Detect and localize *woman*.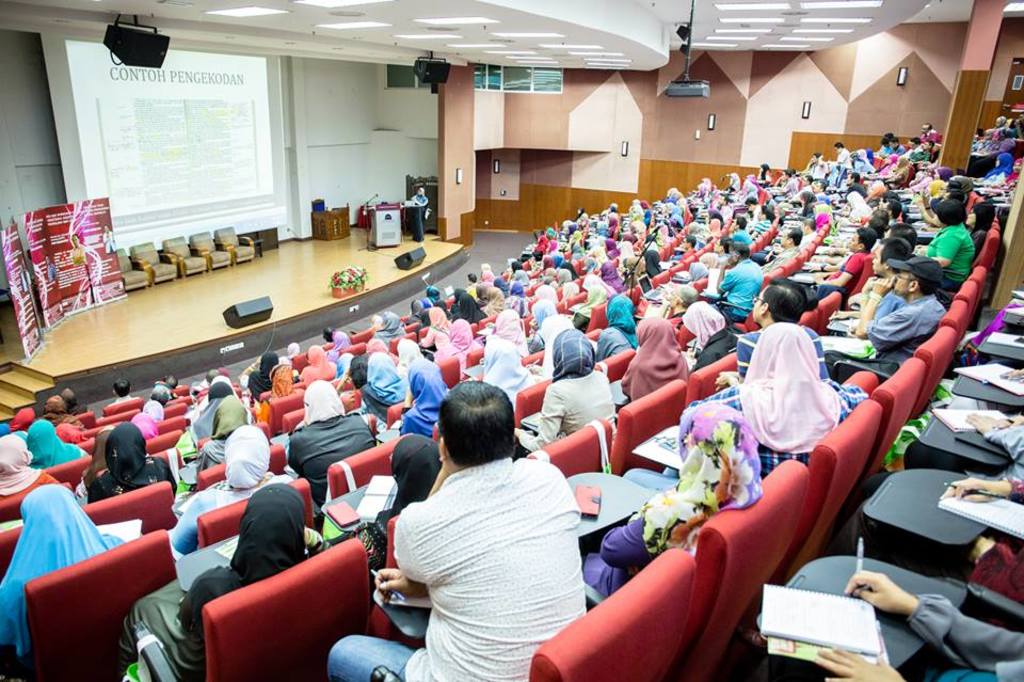
Localized at 577 205 588 220.
